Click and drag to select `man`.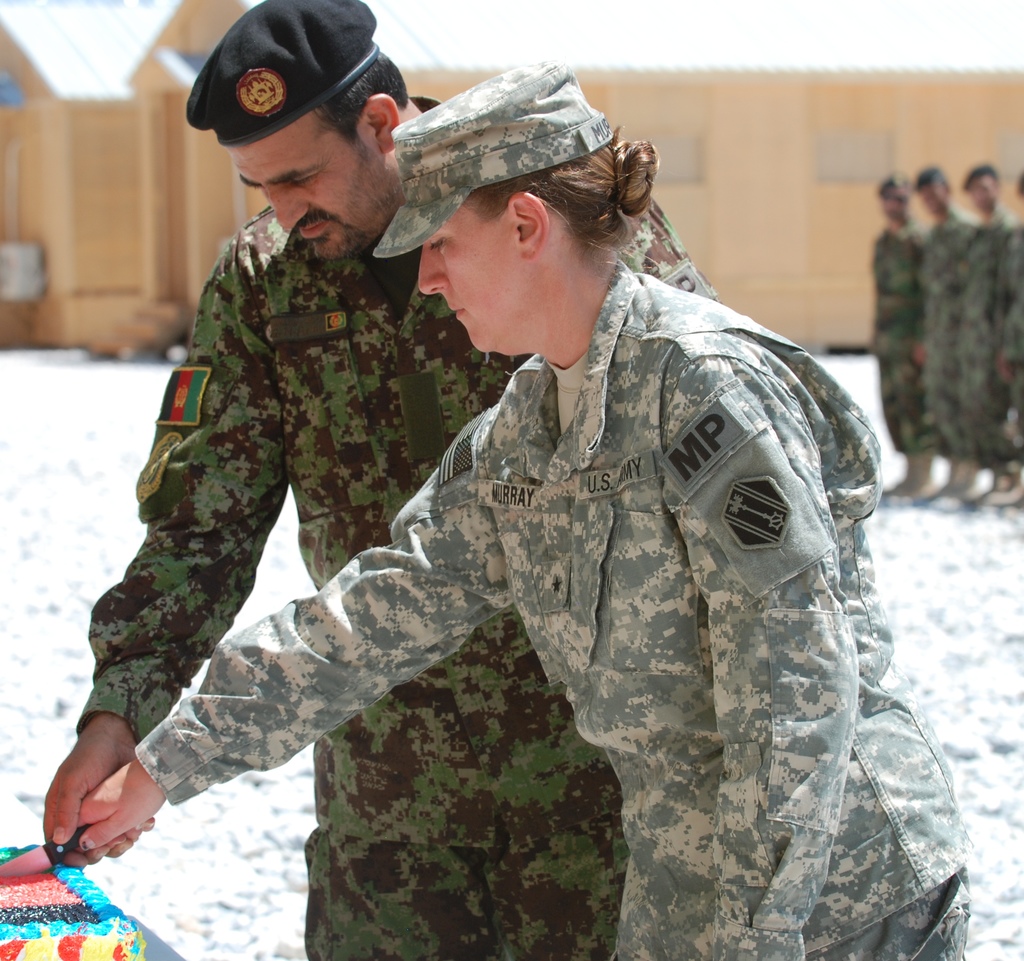
Selection: BBox(908, 167, 988, 491).
